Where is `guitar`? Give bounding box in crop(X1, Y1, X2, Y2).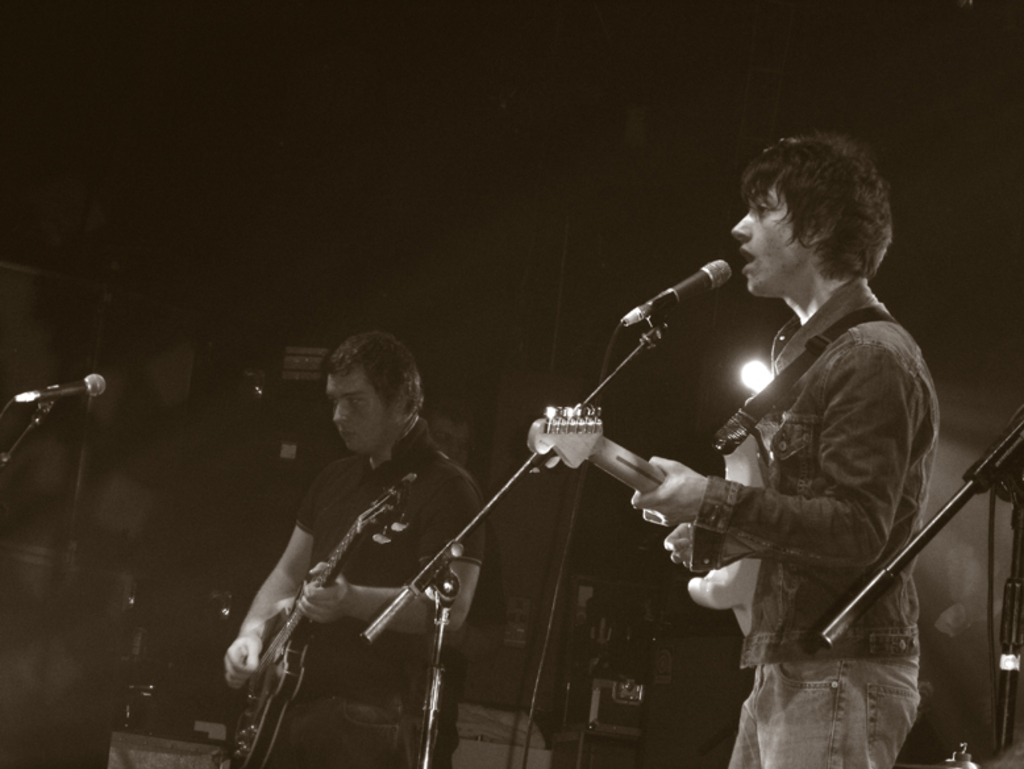
crop(225, 489, 407, 768).
